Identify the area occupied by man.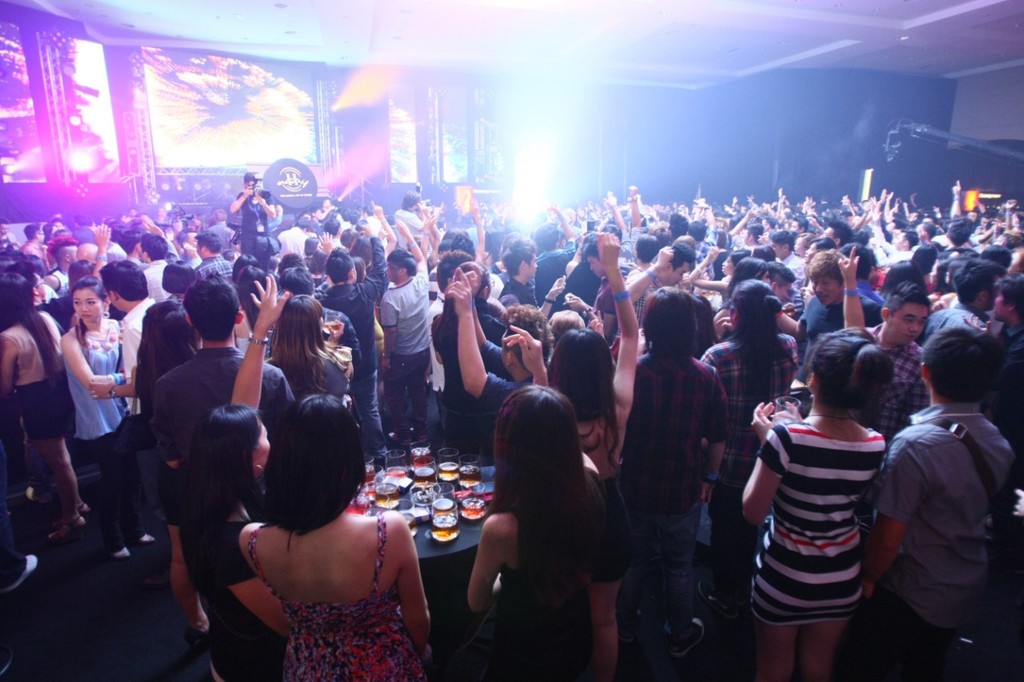
Area: 538, 239, 588, 300.
